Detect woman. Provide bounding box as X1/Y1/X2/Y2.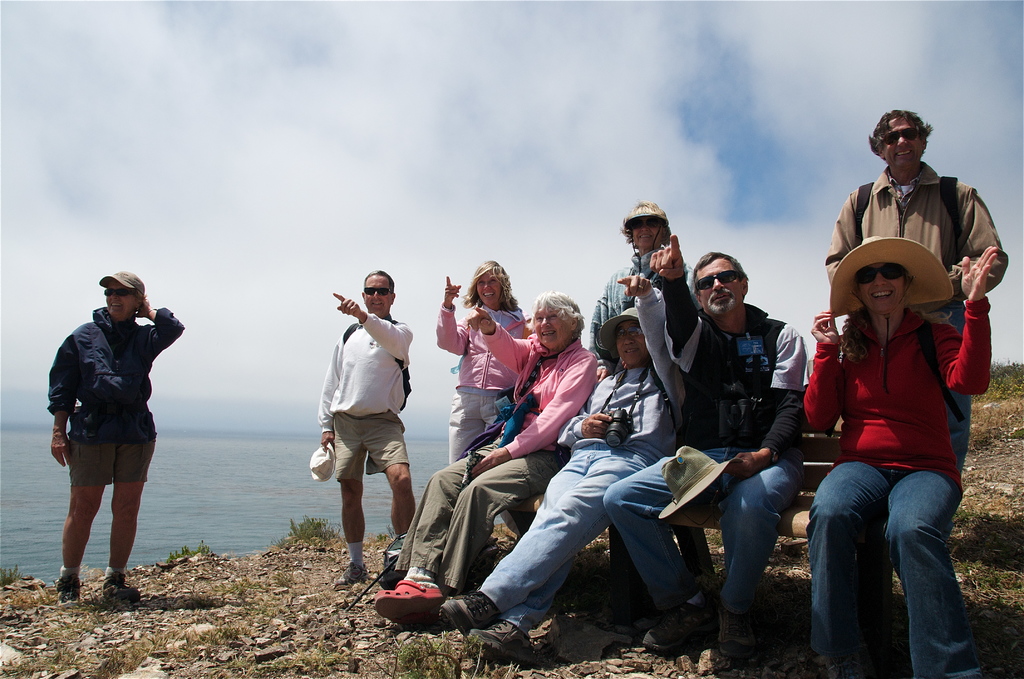
801/167/993/665.
